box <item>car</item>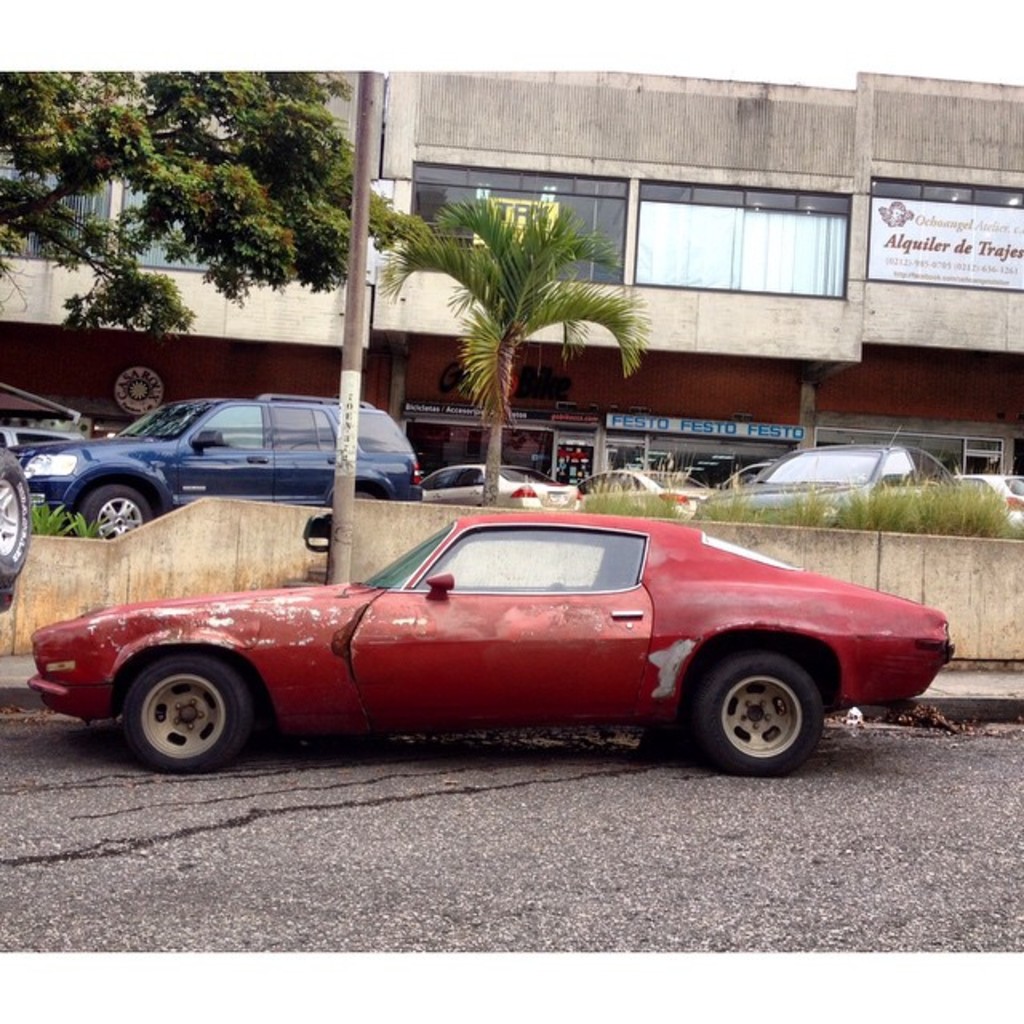
<box>26,506,954,773</box>
